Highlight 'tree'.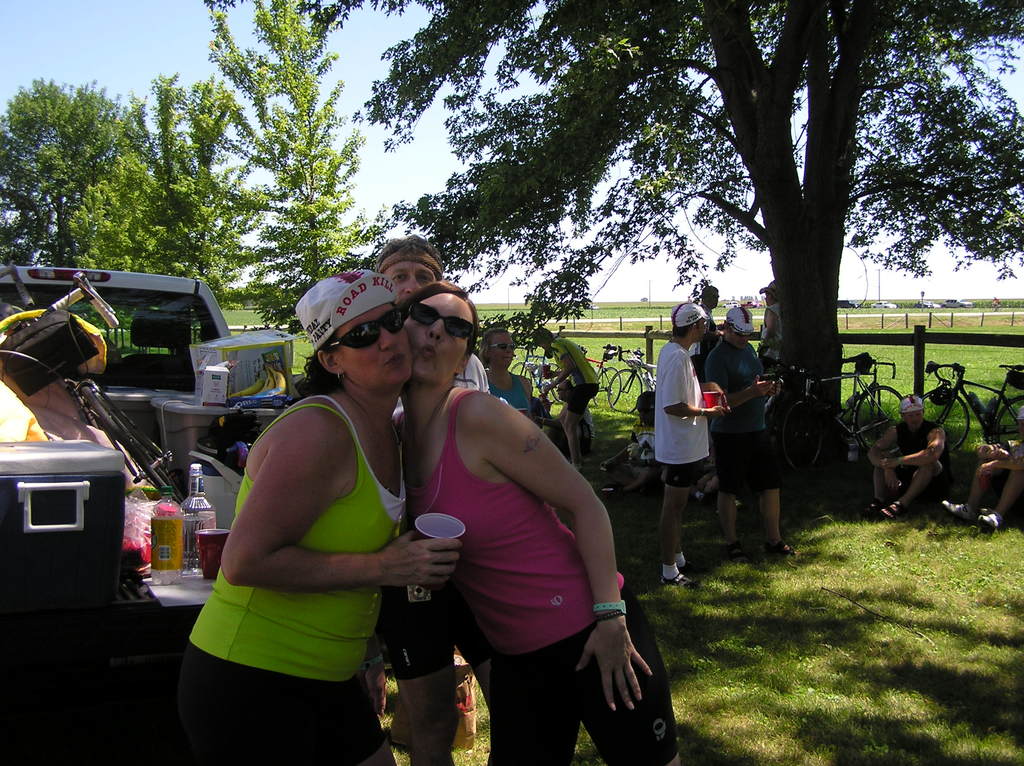
Highlighted region: (0, 78, 143, 264).
